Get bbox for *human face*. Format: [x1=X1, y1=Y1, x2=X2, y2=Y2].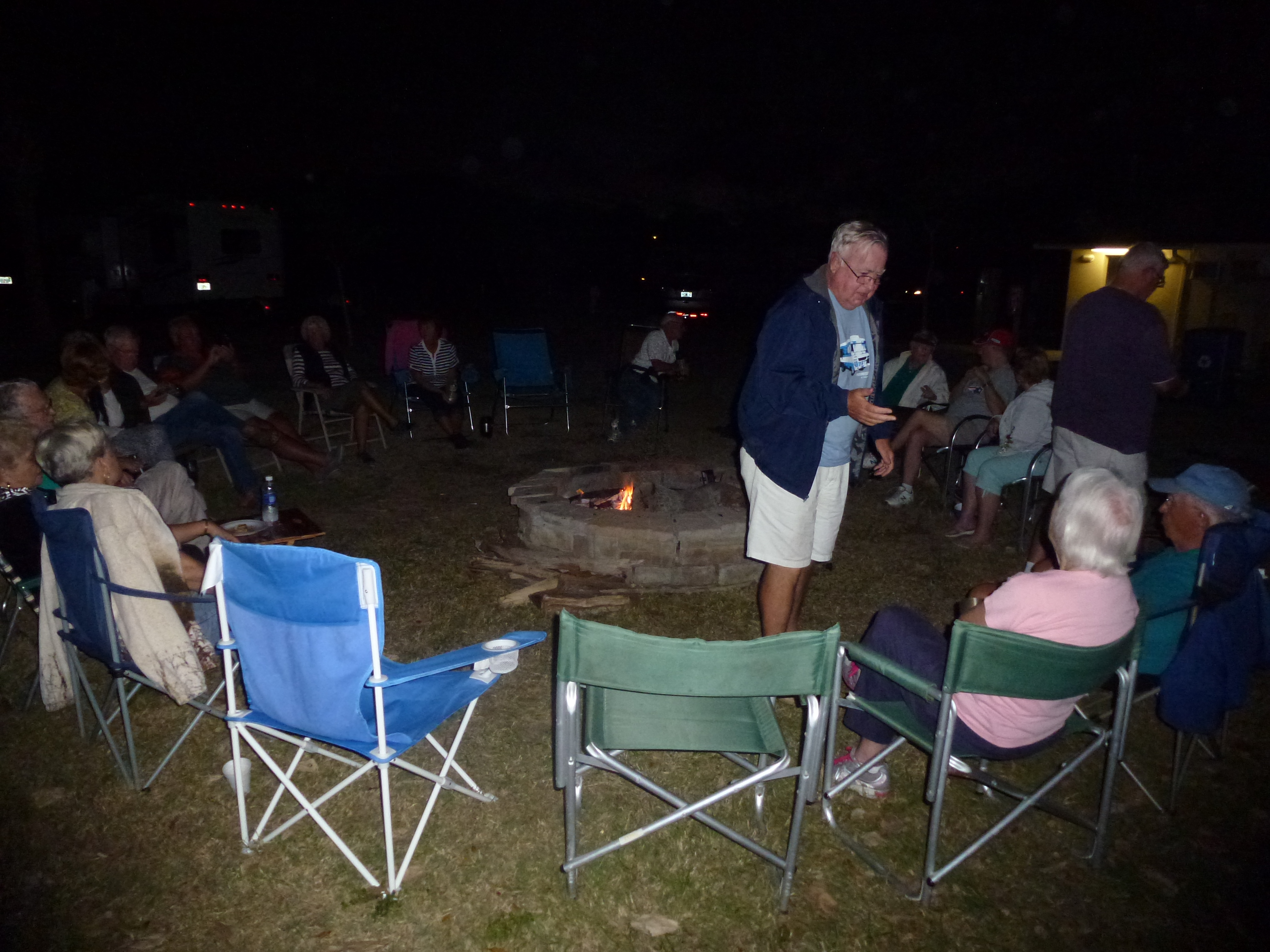
[x1=90, y1=96, x2=94, y2=101].
